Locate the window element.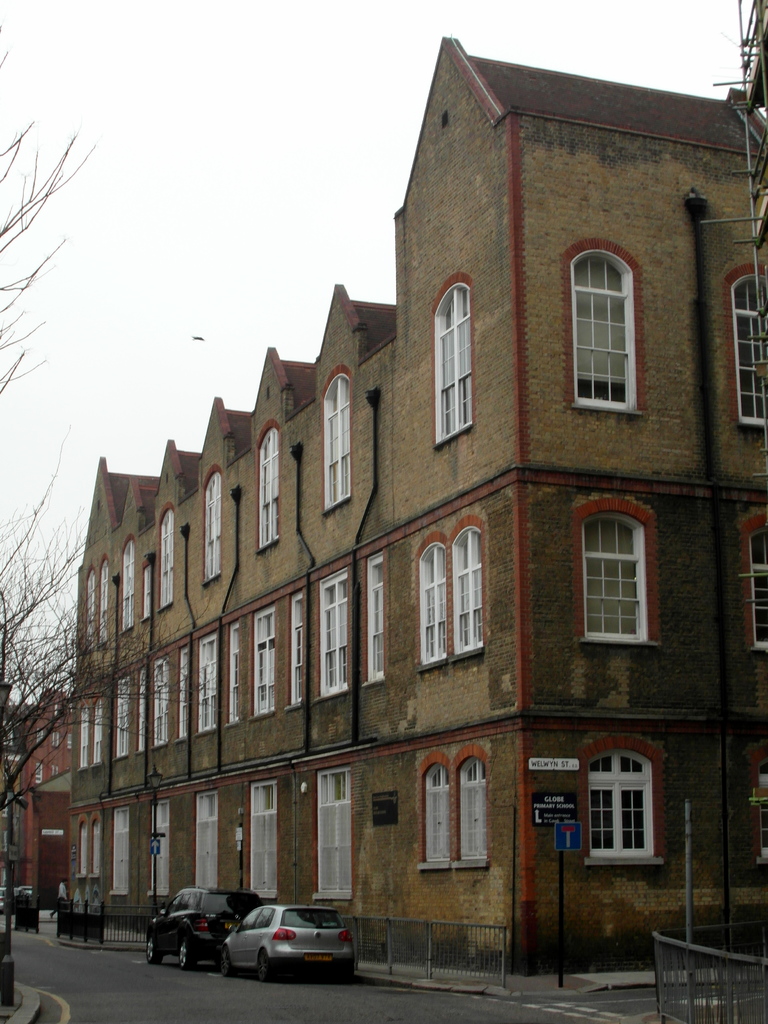
Element bbox: bbox=[364, 554, 392, 685].
